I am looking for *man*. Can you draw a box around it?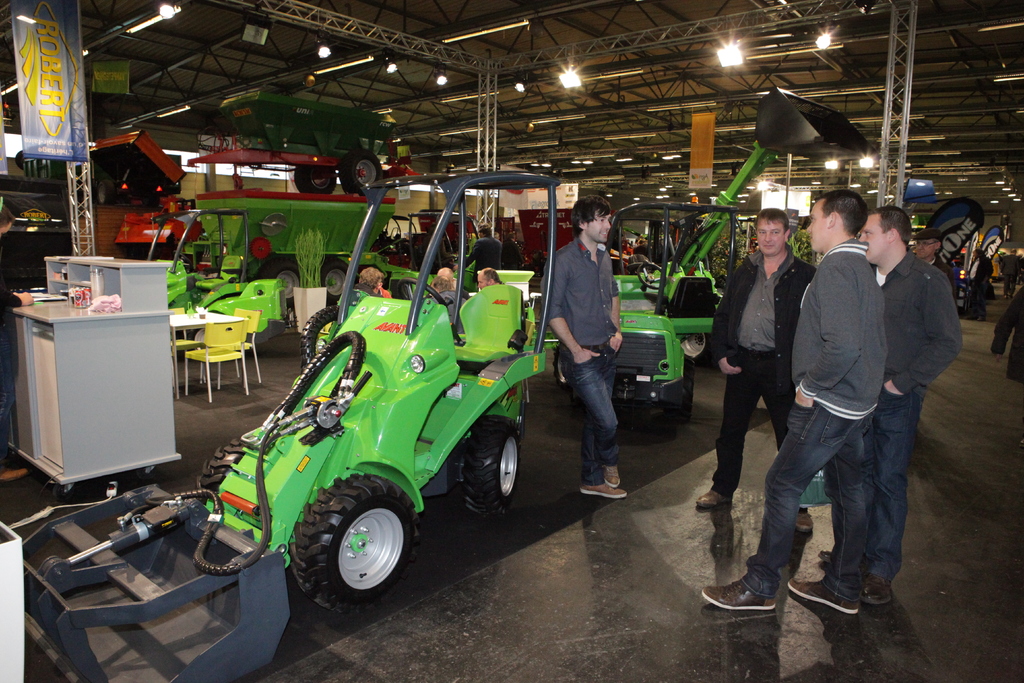
Sure, the bounding box is Rect(0, 200, 35, 483).
